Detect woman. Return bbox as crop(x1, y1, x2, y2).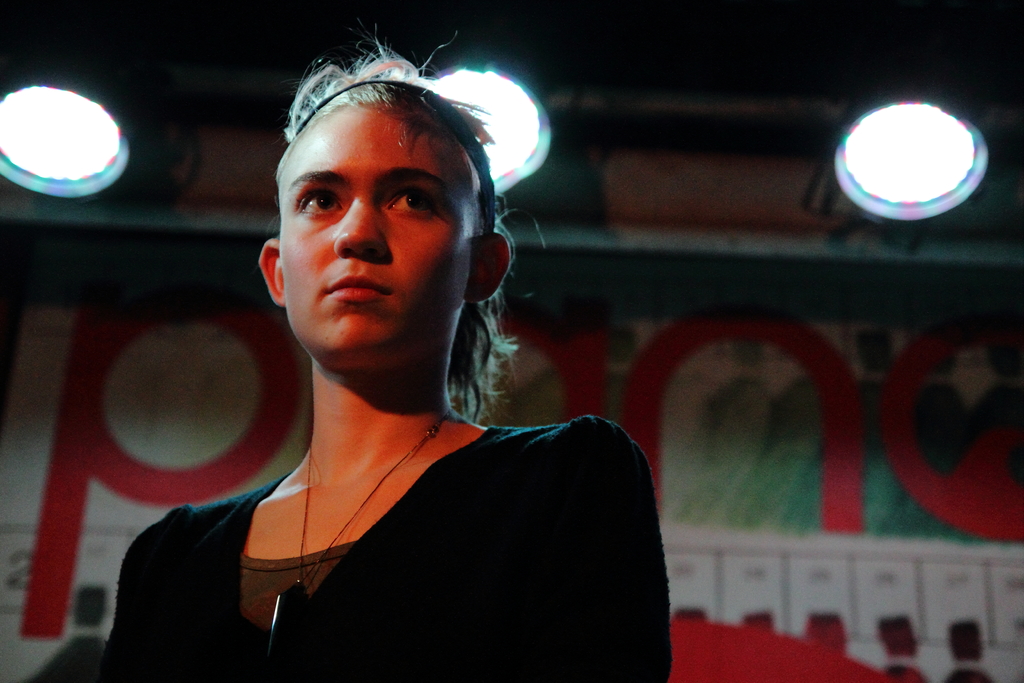
crop(97, 34, 678, 682).
